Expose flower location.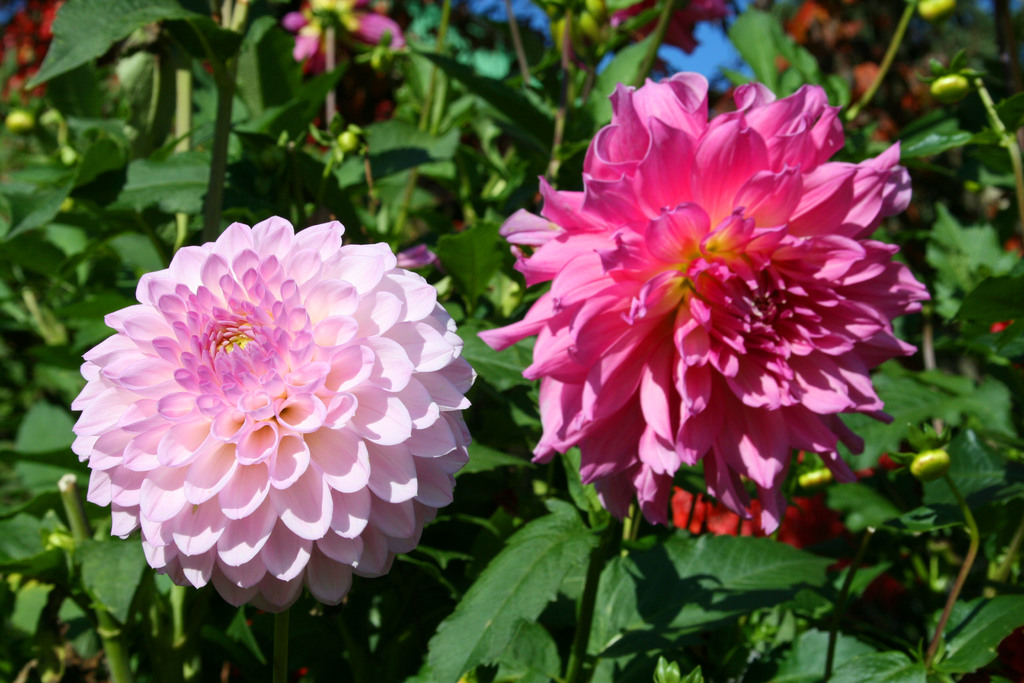
Exposed at region(68, 213, 480, 609).
